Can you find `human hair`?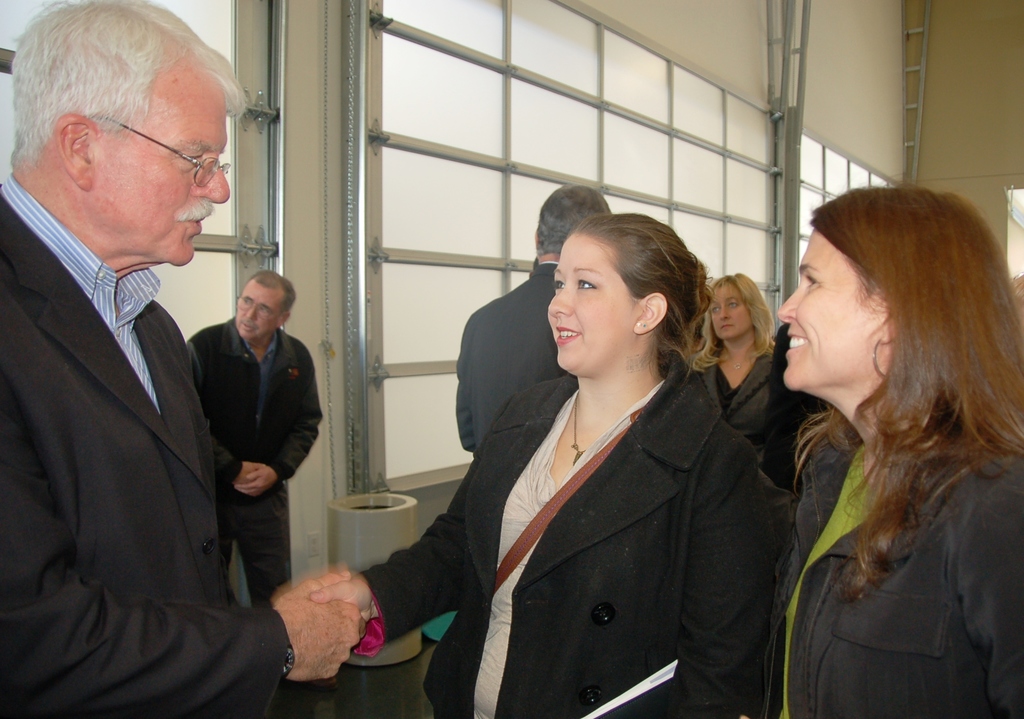
Yes, bounding box: bbox=(580, 212, 716, 375).
